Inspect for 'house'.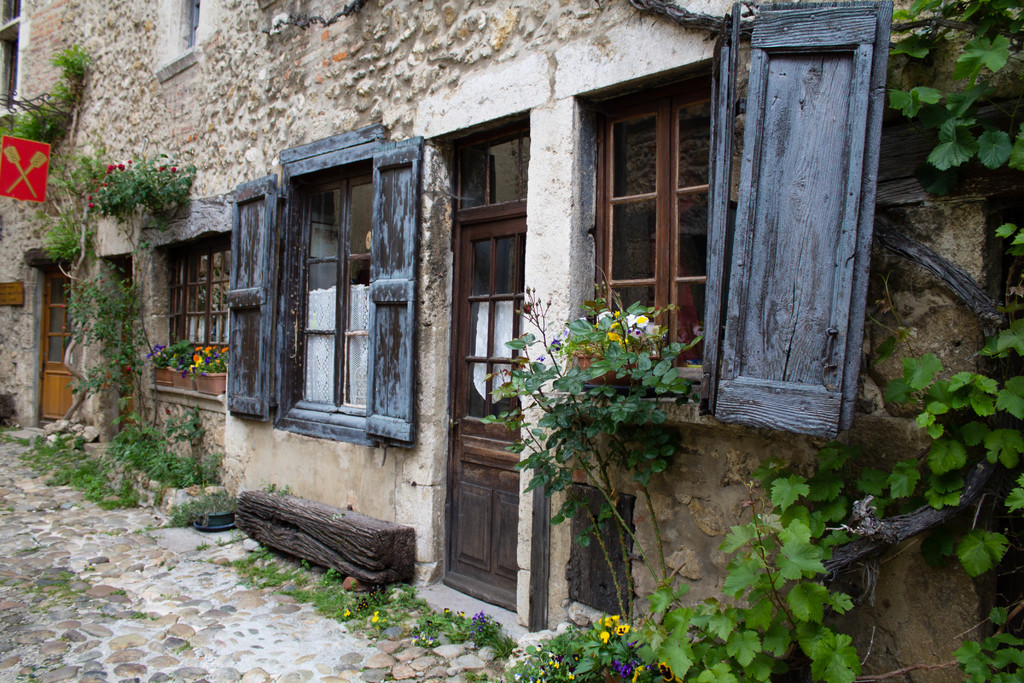
Inspection: (left=0, top=0, right=1023, bottom=682).
